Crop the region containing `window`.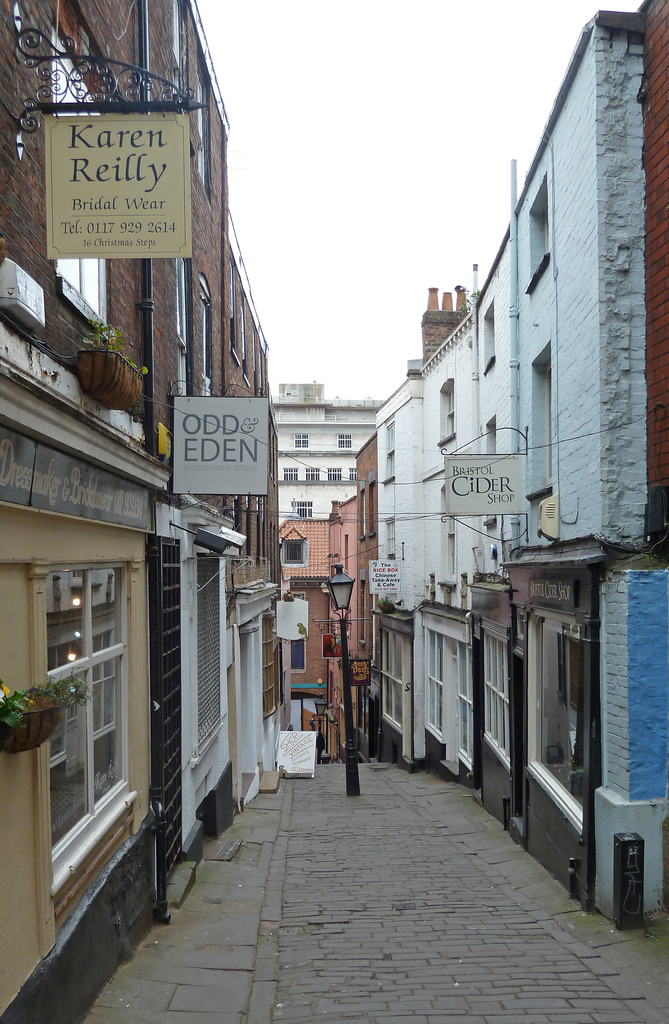
Crop region: [282,538,307,563].
